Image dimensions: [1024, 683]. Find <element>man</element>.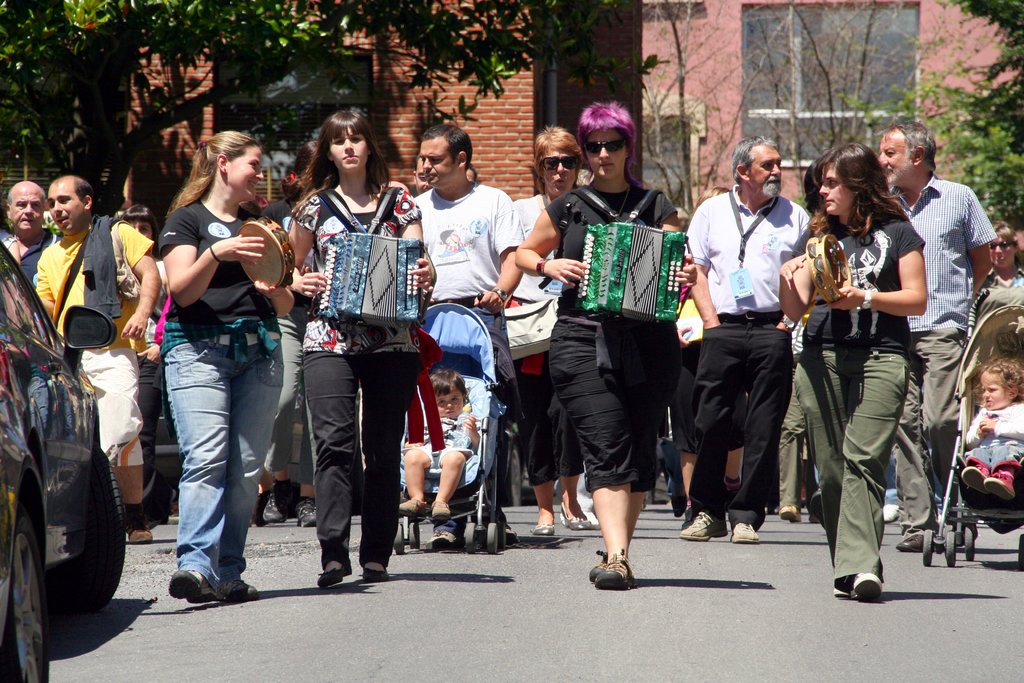
{"x1": 877, "y1": 117, "x2": 993, "y2": 554}.
